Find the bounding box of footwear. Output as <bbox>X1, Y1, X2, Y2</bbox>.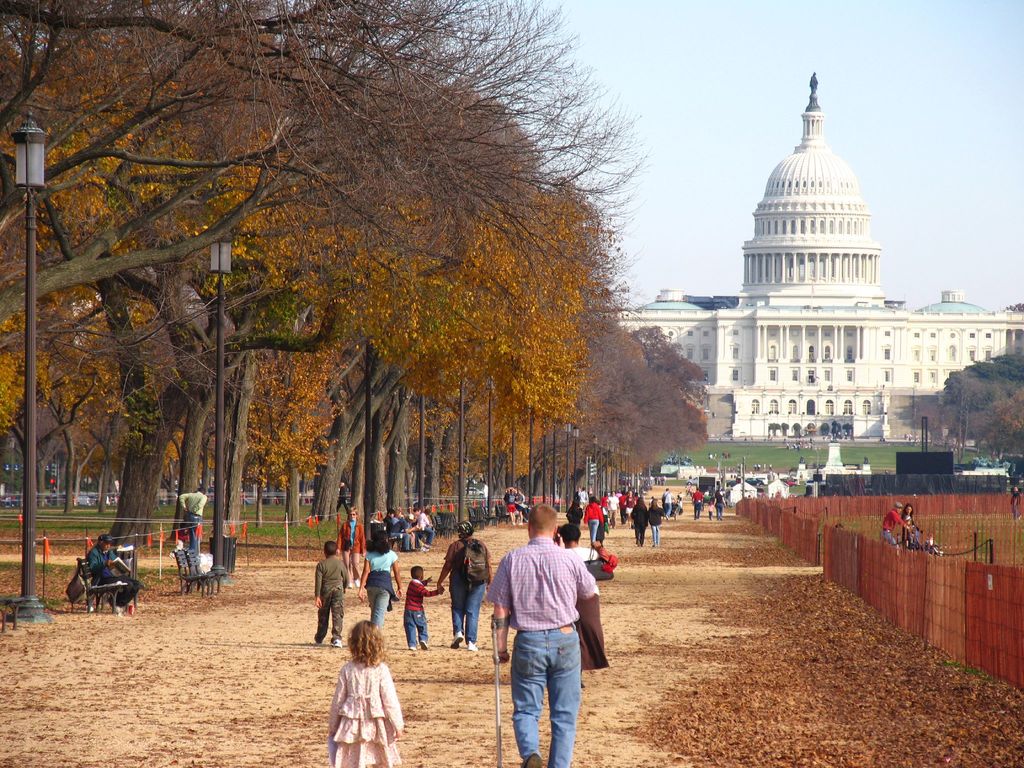
<bbox>312, 641, 324, 646</bbox>.
